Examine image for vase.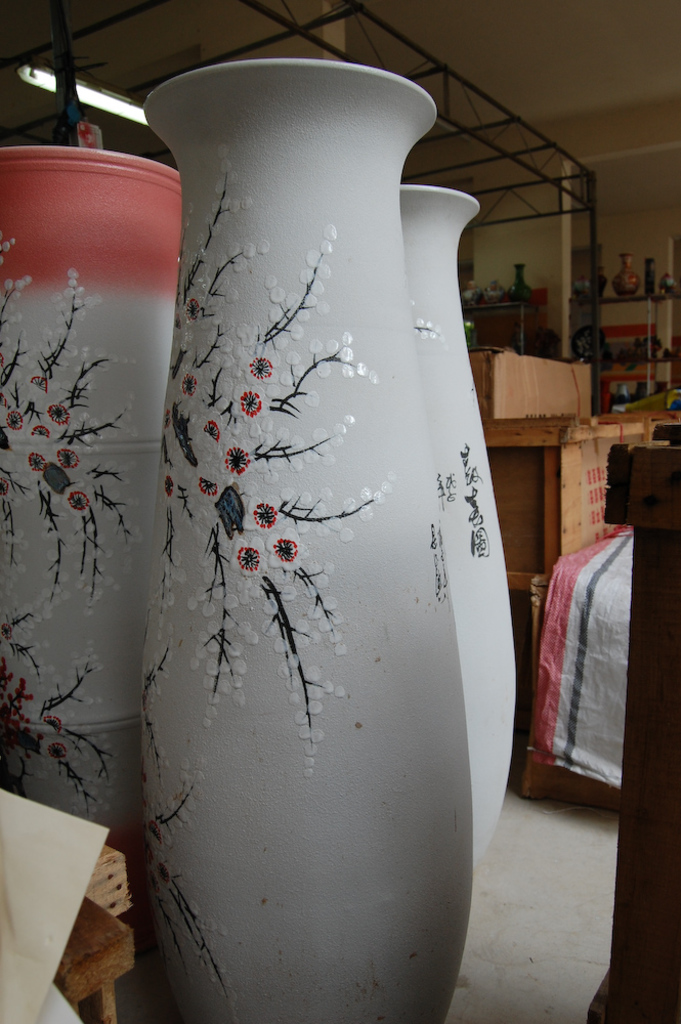
Examination result: bbox(610, 253, 642, 302).
